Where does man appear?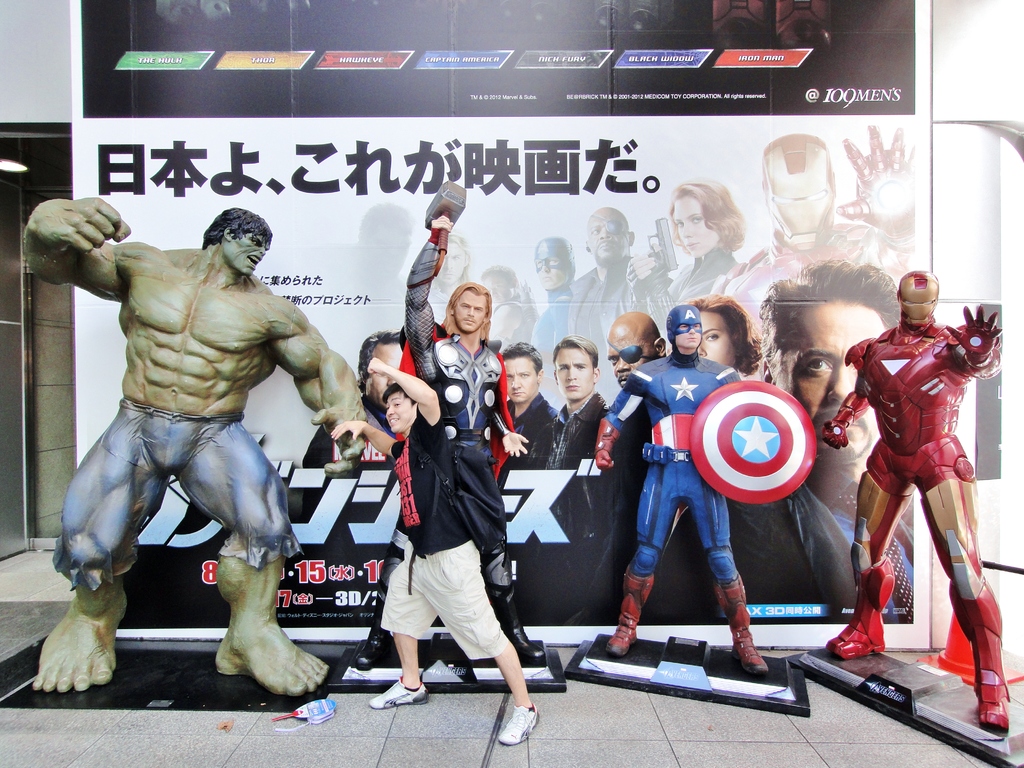
Appears at <region>591, 305, 771, 675</region>.
